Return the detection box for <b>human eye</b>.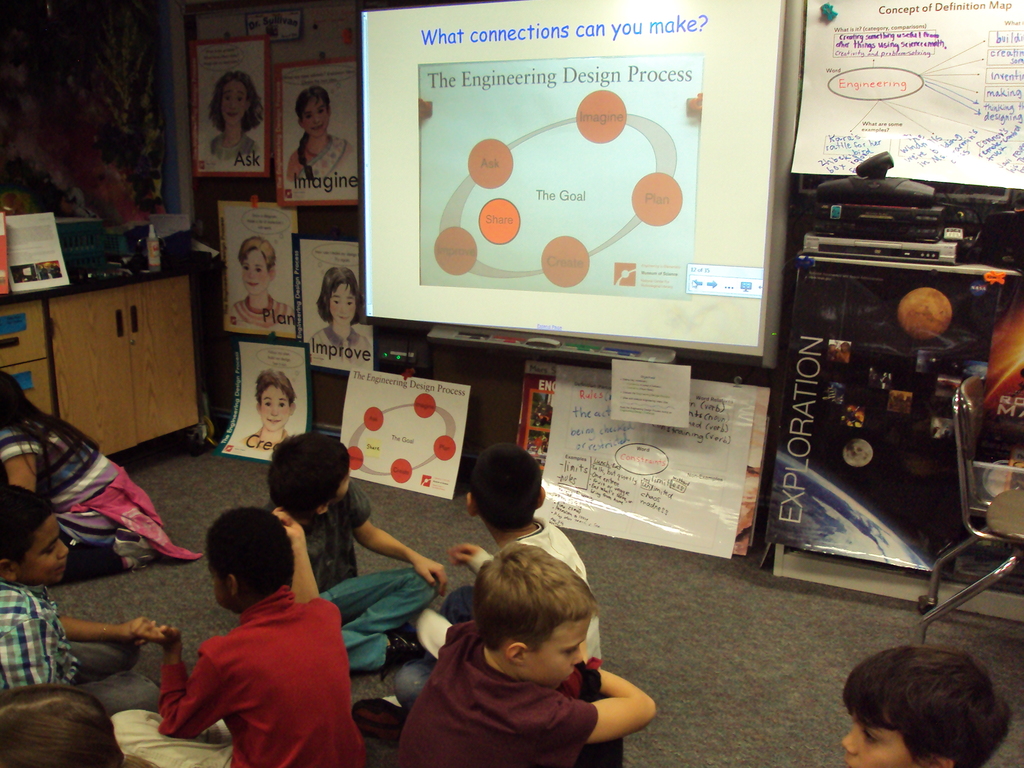
x1=263, y1=401, x2=271, y2=407.
